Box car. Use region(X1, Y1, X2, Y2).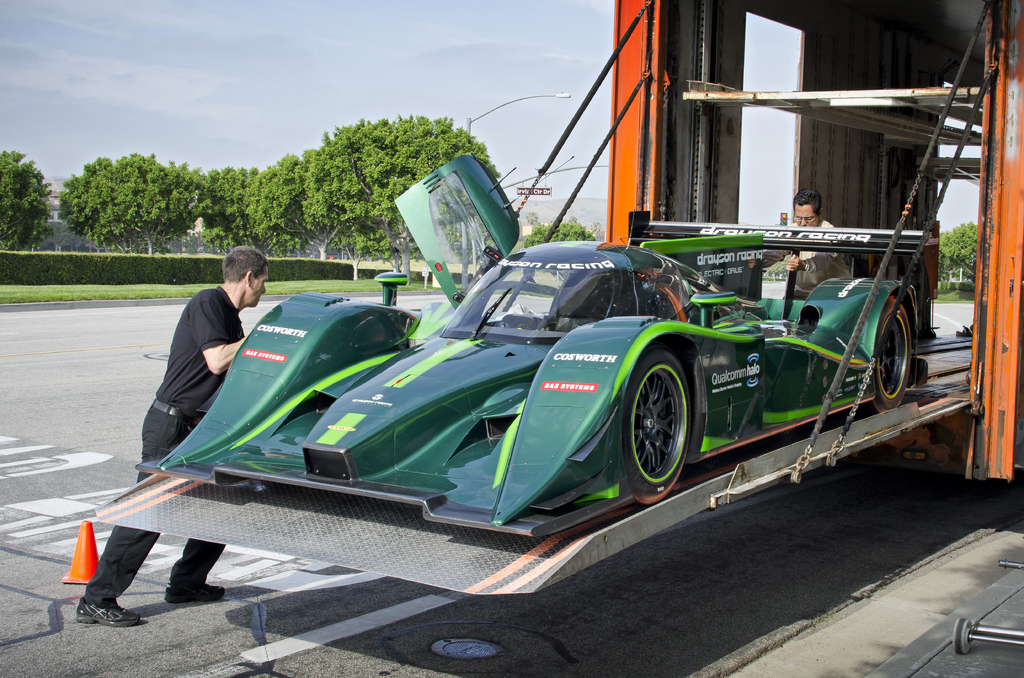
region(131, 157, 931, 540).
